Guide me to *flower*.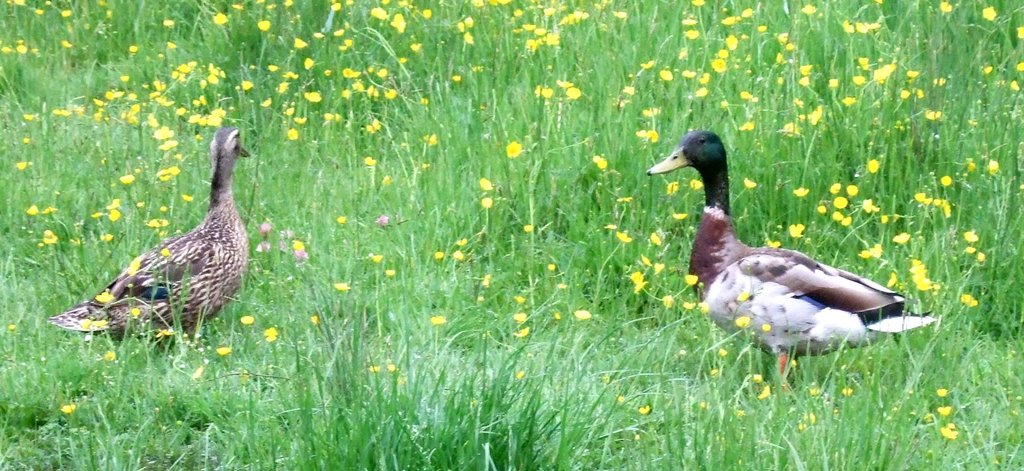
Guidance: [left=42, top=229, right=59, bottom=245].
